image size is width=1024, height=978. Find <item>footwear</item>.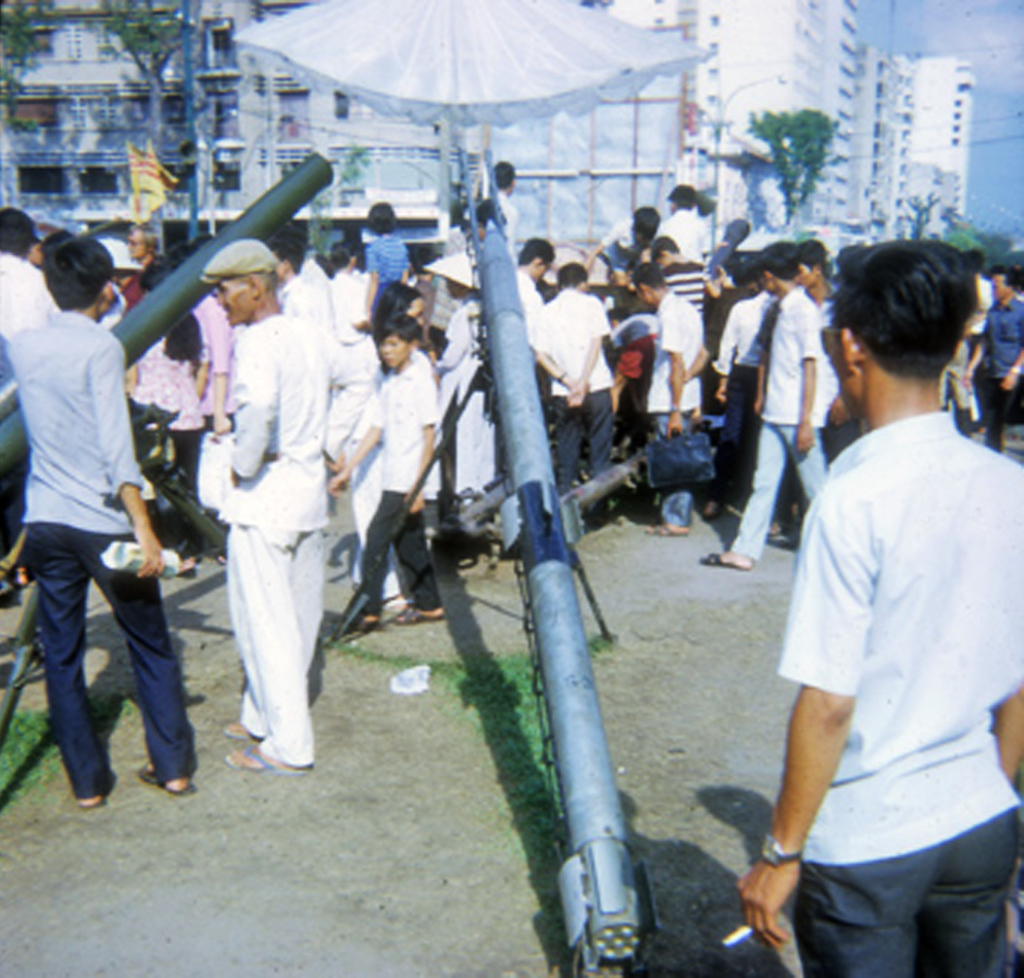
detection(73, 775, 115, 816).
